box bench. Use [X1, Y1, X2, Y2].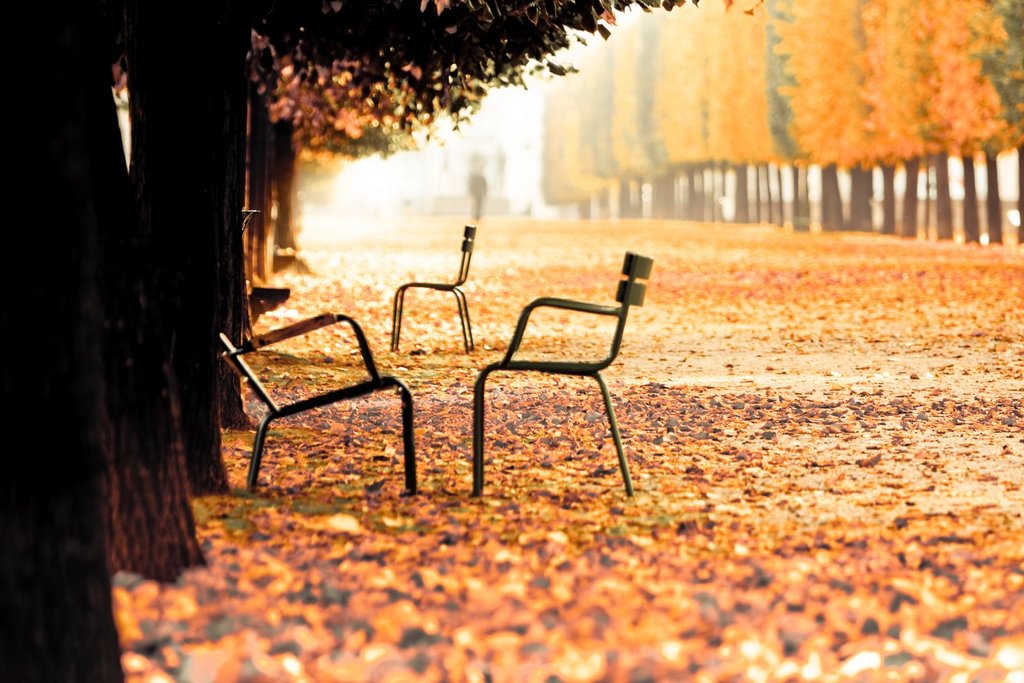
[216, 309, 422, 492].
